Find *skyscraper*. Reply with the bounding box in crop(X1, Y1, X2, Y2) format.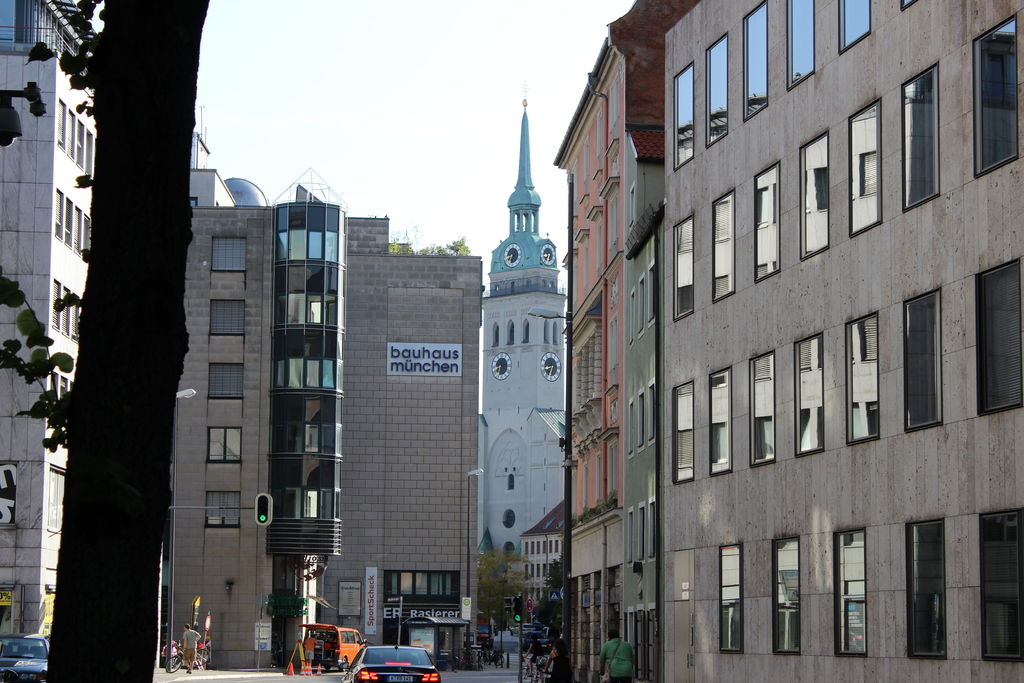
crop(143, 153, 374, 655).
